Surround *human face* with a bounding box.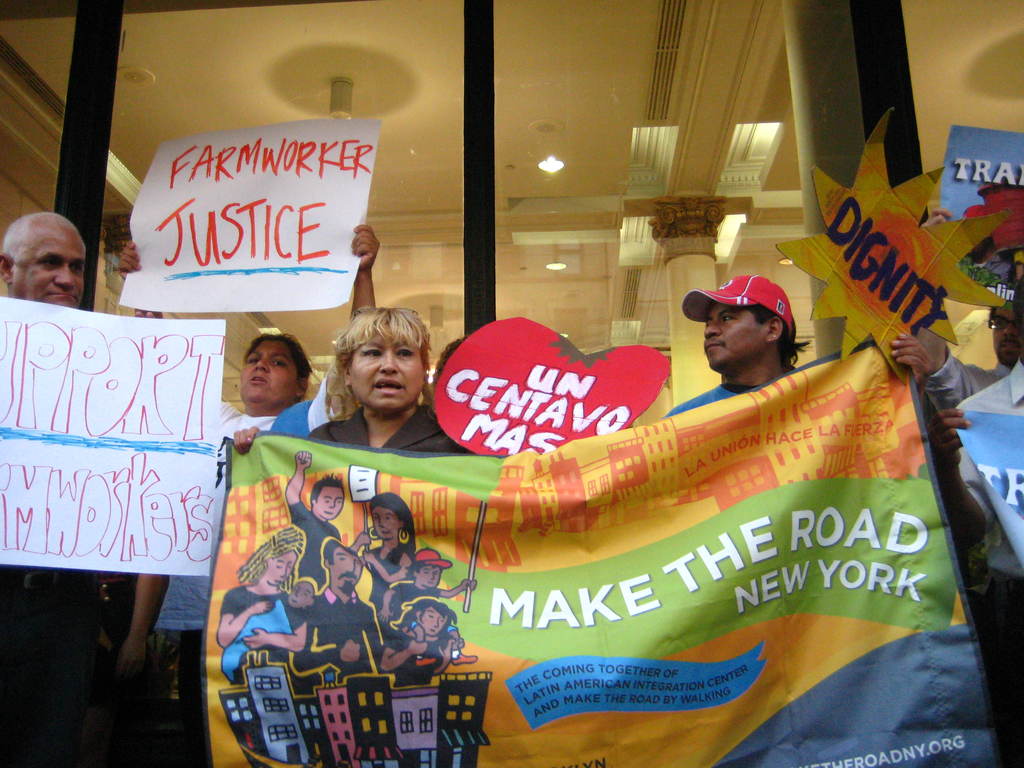
{"left": 422, "top": 563, "right": 444, "bottom": 589}.
